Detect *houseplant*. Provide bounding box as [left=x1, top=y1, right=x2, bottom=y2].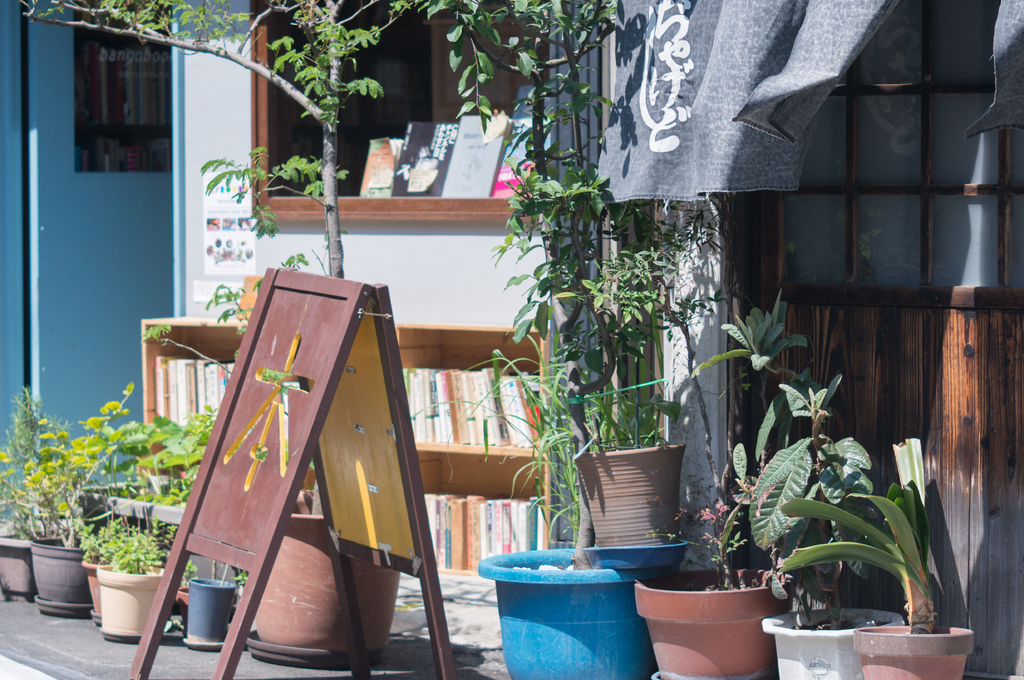
[left=403, top=351, right=700, bottom=678].
